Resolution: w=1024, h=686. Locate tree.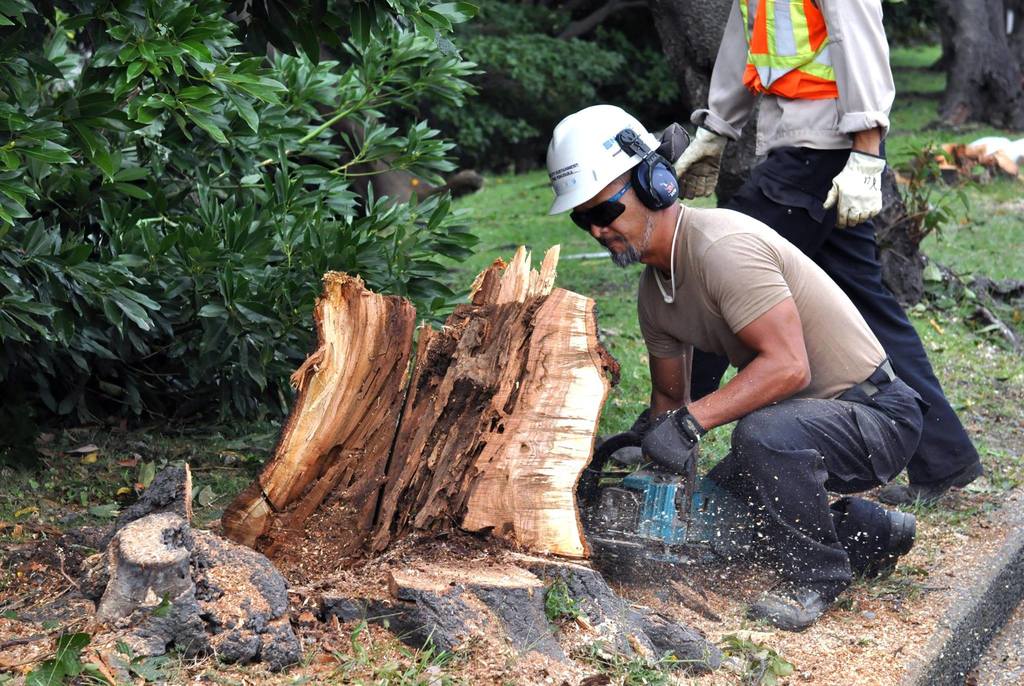
select_region(632, 0, 745, 135).
